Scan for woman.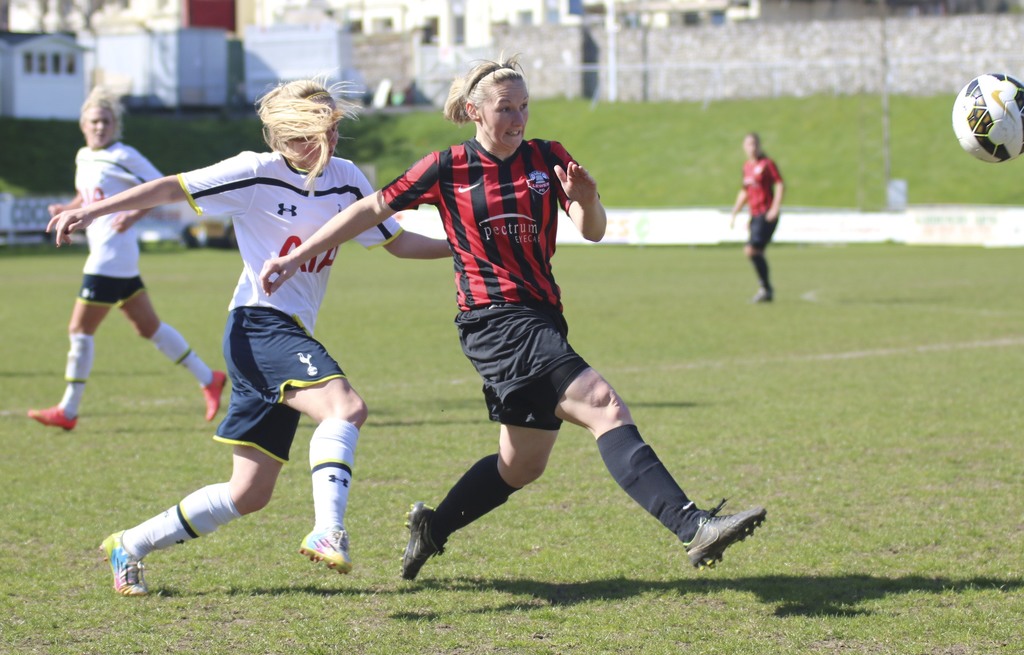
Scan result: 727/134/787/310.
